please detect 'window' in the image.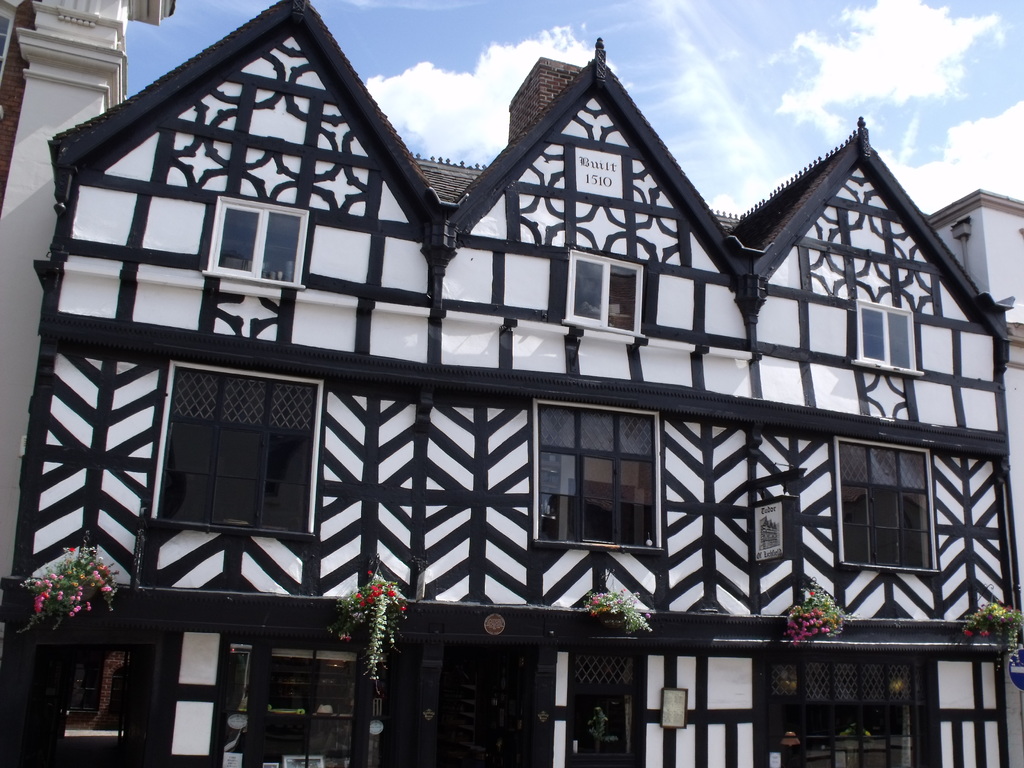
box=[537, 399, 668, 551].
